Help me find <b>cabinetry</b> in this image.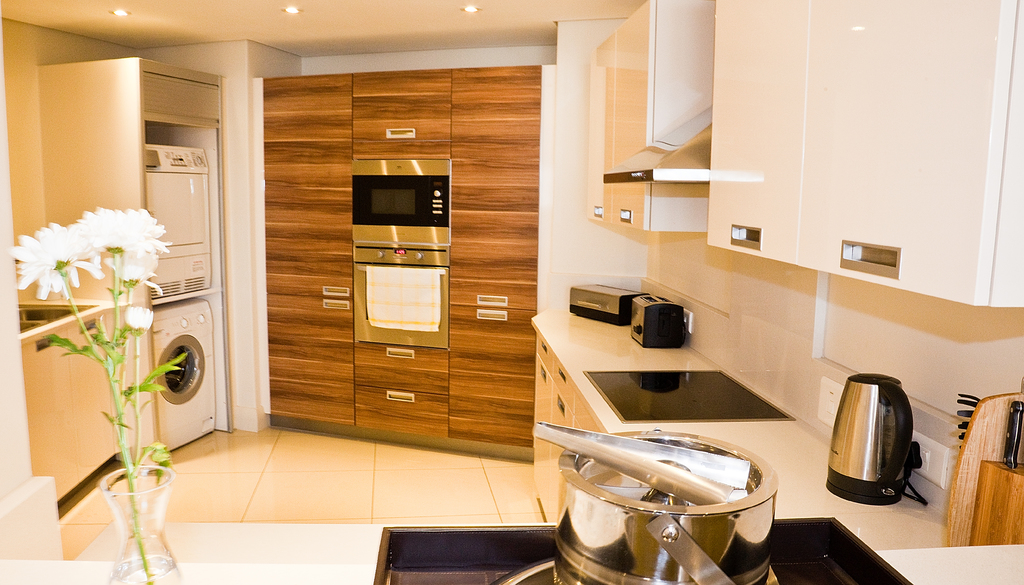
Found it: 716:0:1023:307.
